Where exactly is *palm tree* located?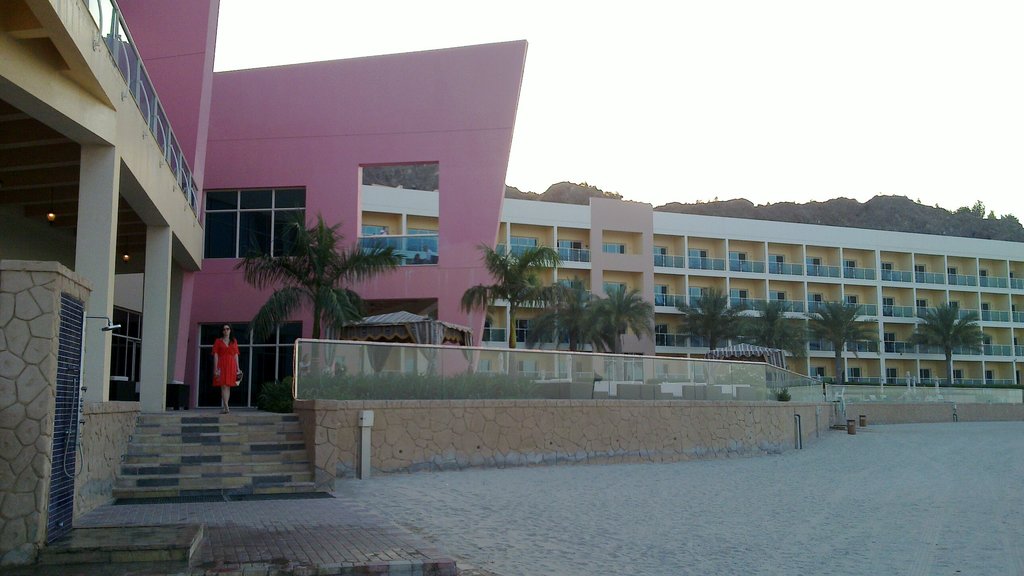
Its bounding box is bbox=[232, 209, 411, 399].
